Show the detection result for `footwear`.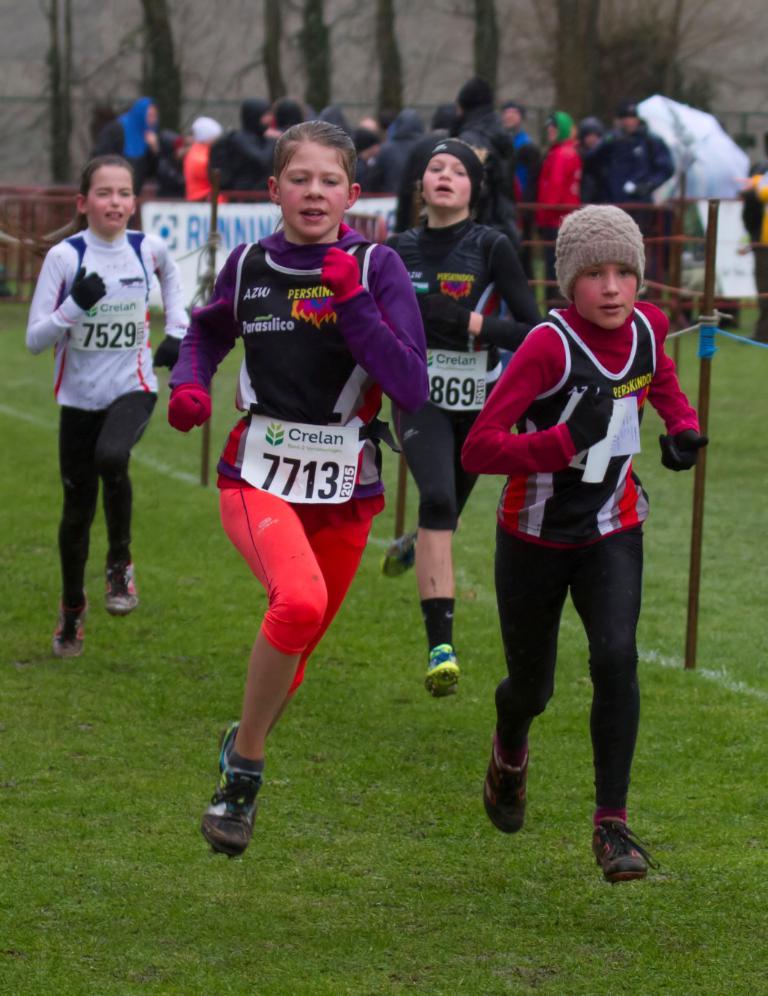
{"left": 213, "top": 718, "right": 241, "bottom": 864}.
